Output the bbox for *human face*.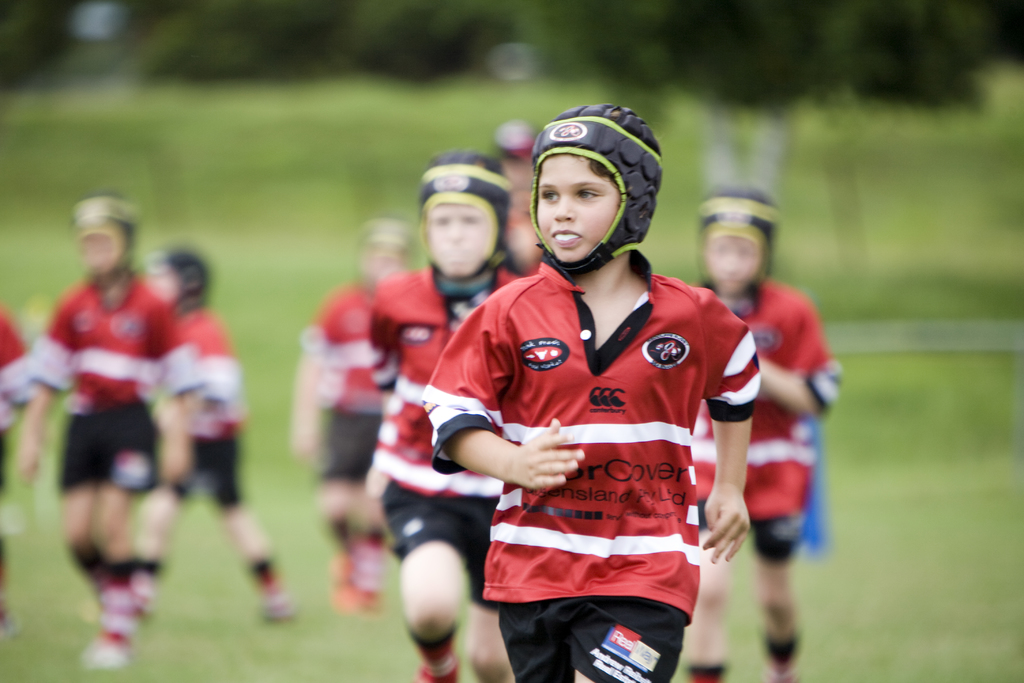
<bbox>539, 151, 623, 265</bbox>.
